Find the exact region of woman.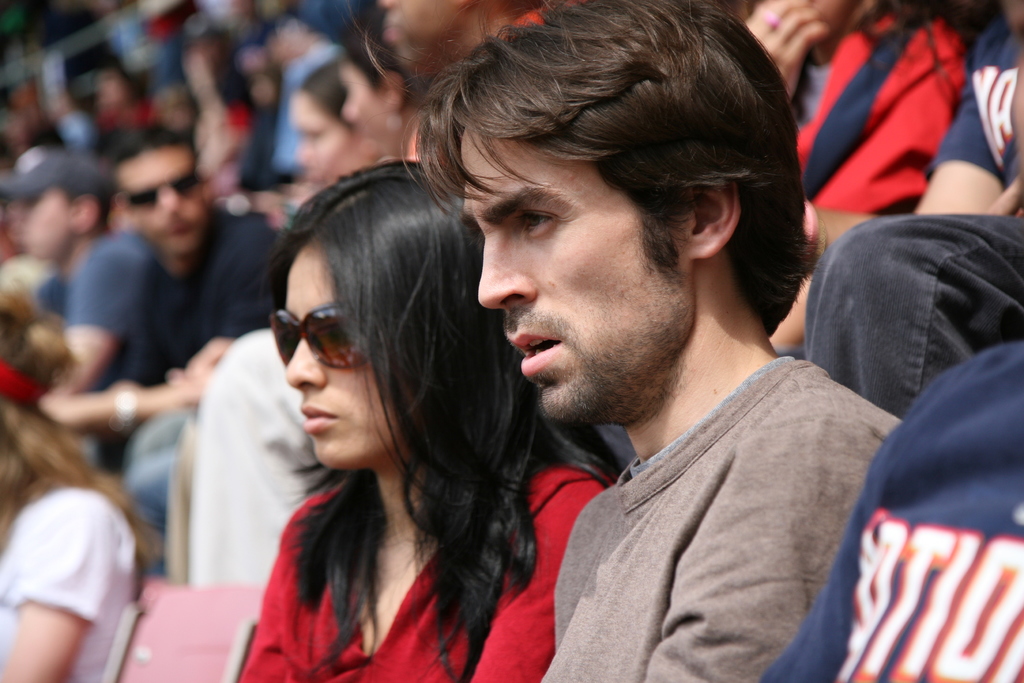
Exact region: 188 84 625 671.
